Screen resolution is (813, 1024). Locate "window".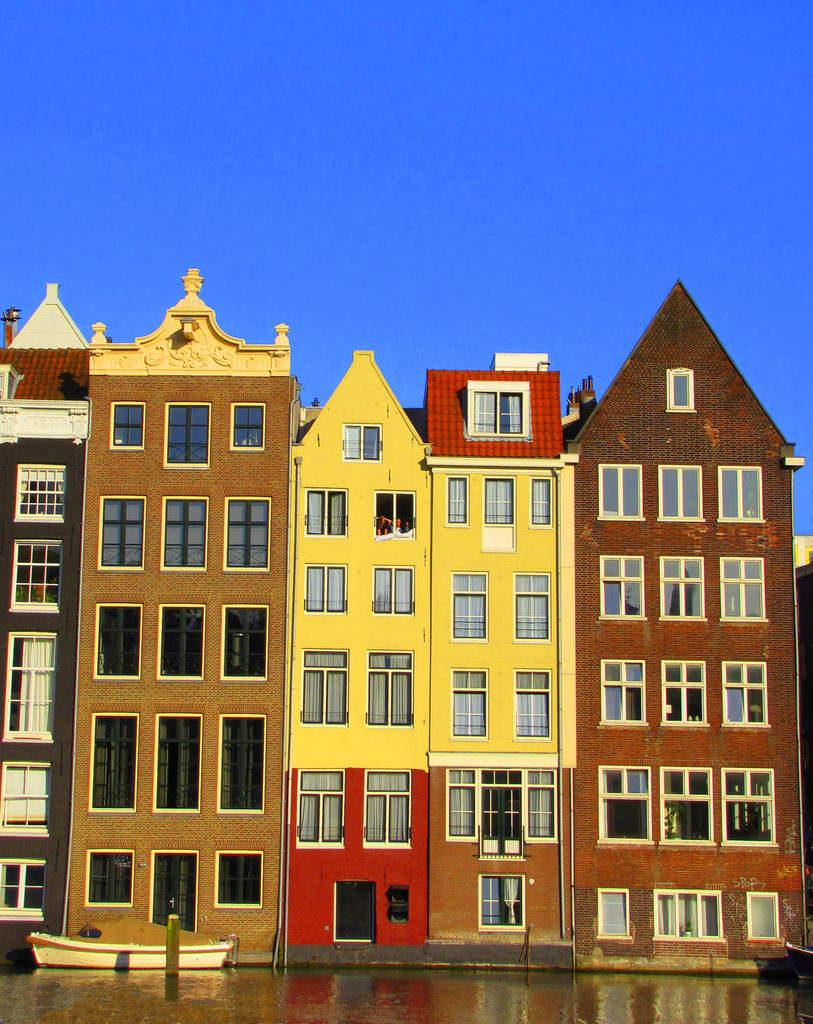
bbox=[94, 599, 142, 681].
